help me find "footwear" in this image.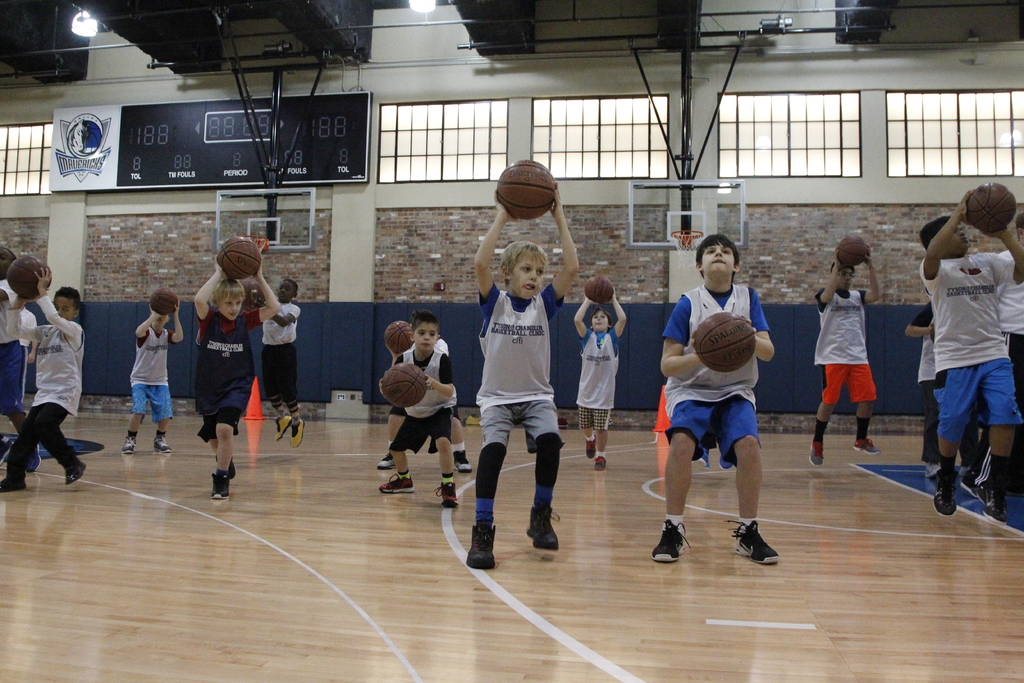
Found it: select_region(453, 450, 474, 470).
